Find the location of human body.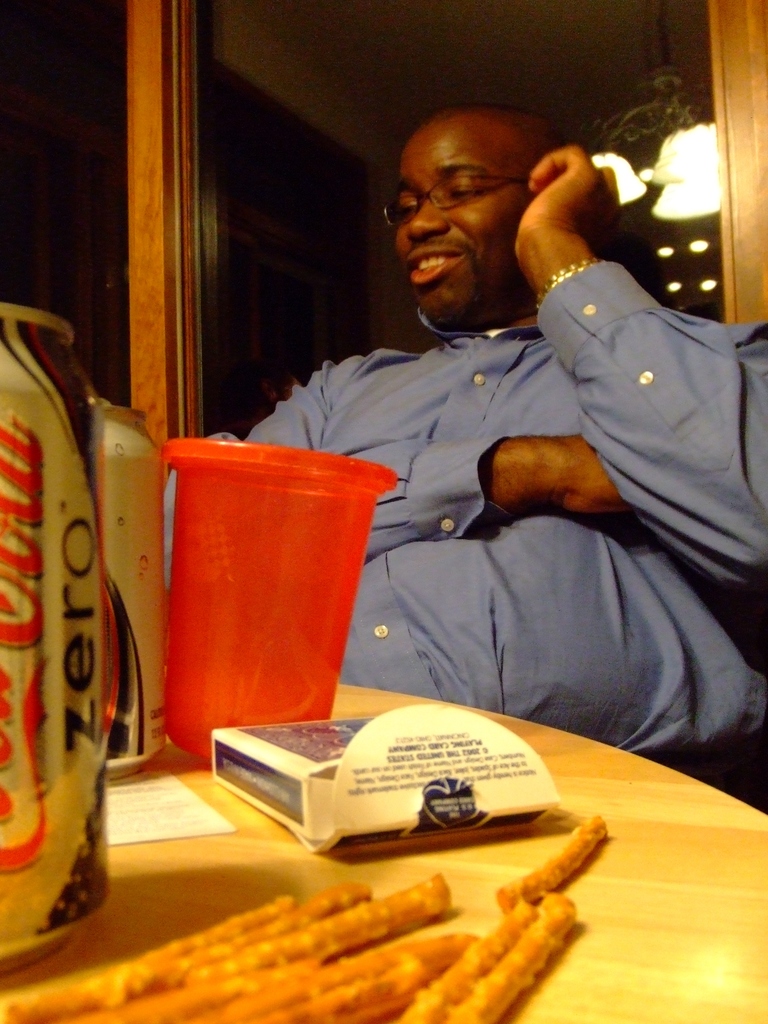
Location: box(266, 100, 716, 840).
